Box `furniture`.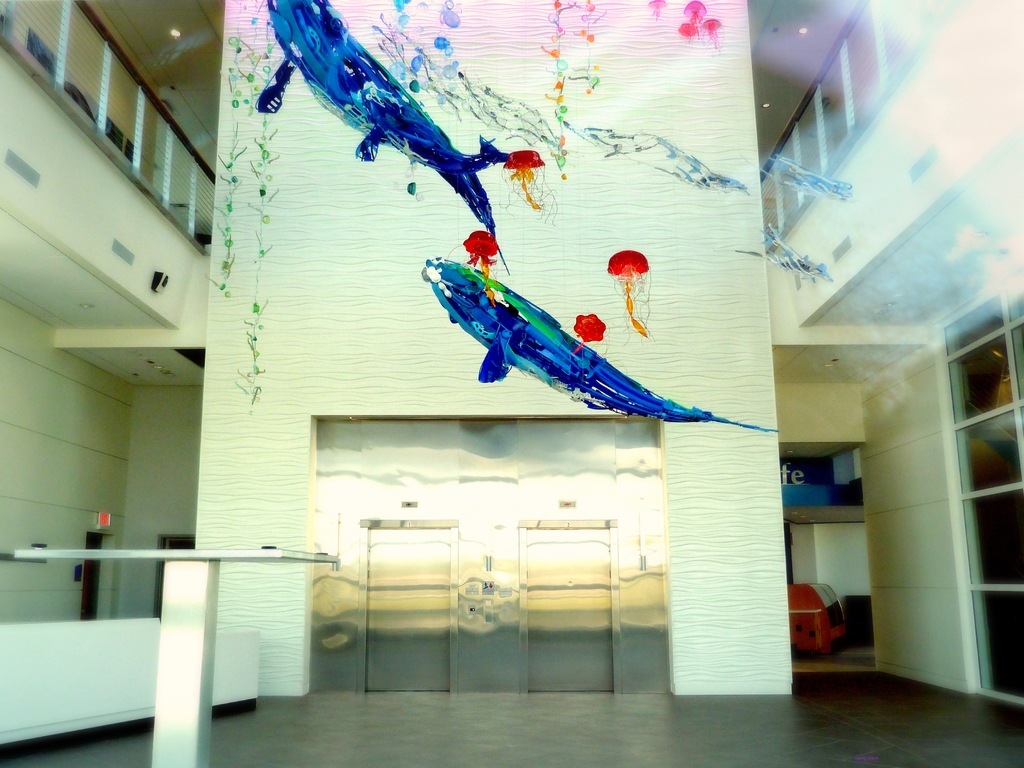
detection(942, 278, 1023, 701).
